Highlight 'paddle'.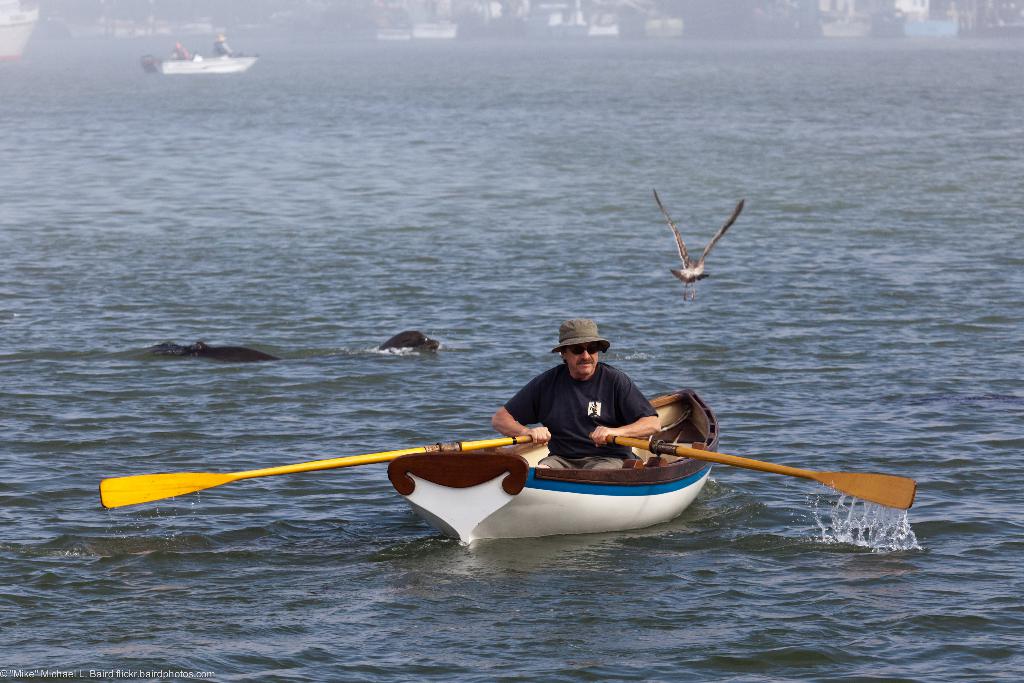
Highlighted region: left=98, top=432, right=534, bottom=509.
